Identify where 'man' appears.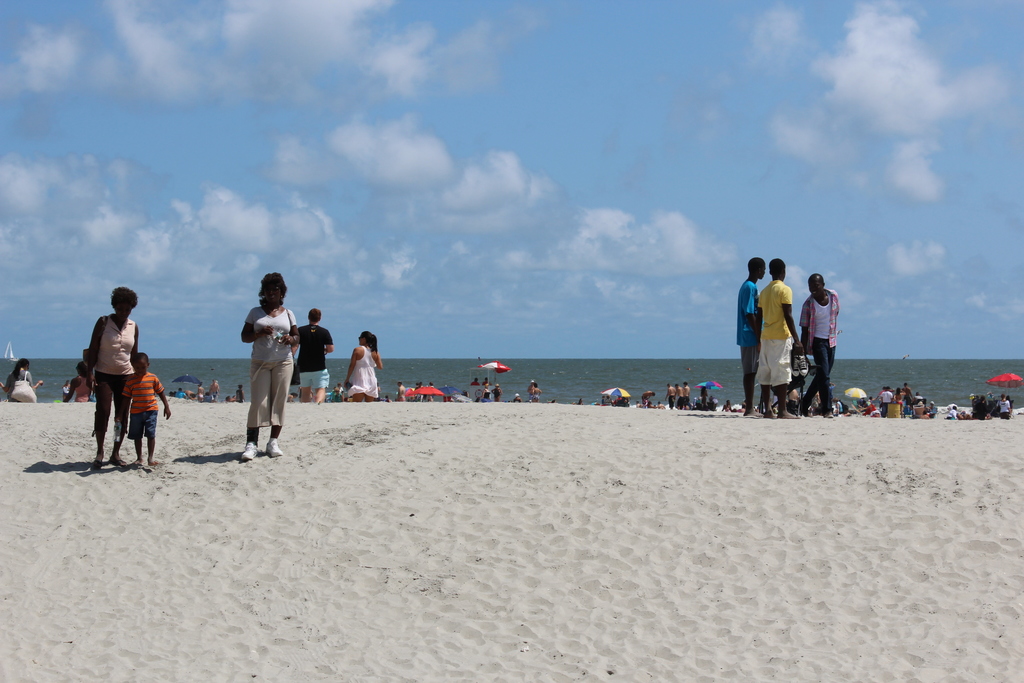
Appears at left=290, top=309, right=335, bottom=399.
